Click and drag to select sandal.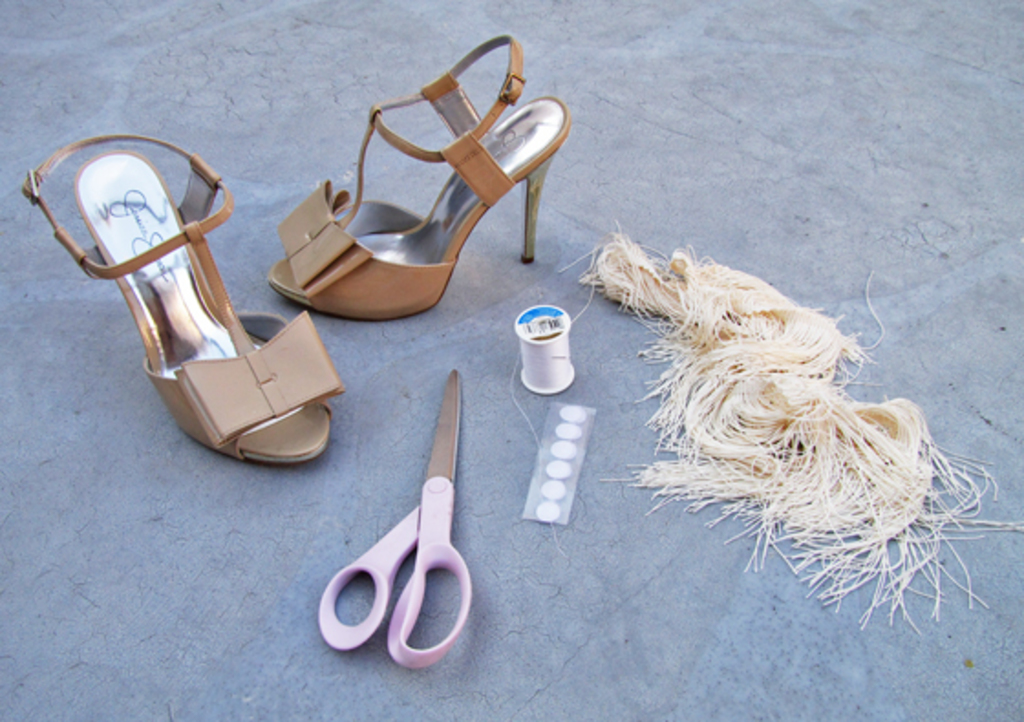
Selection: (x1=265, y1=31, x2=565, y2=322).
